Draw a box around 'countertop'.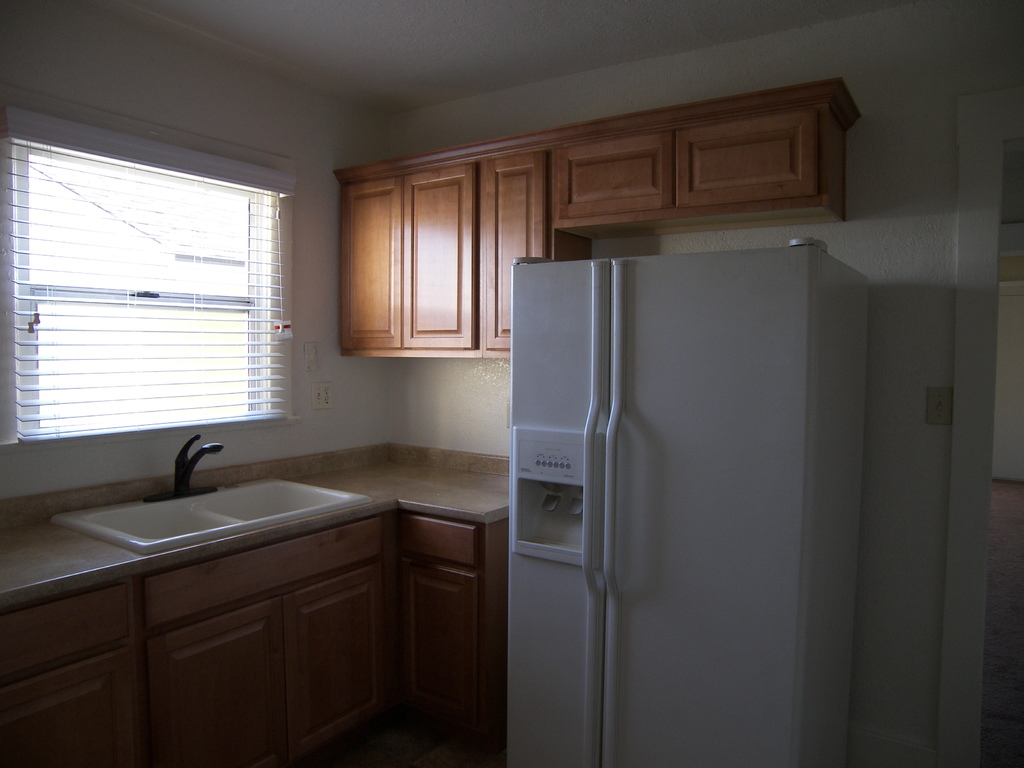
[left=6, top=456, right=517, bottom=764].
